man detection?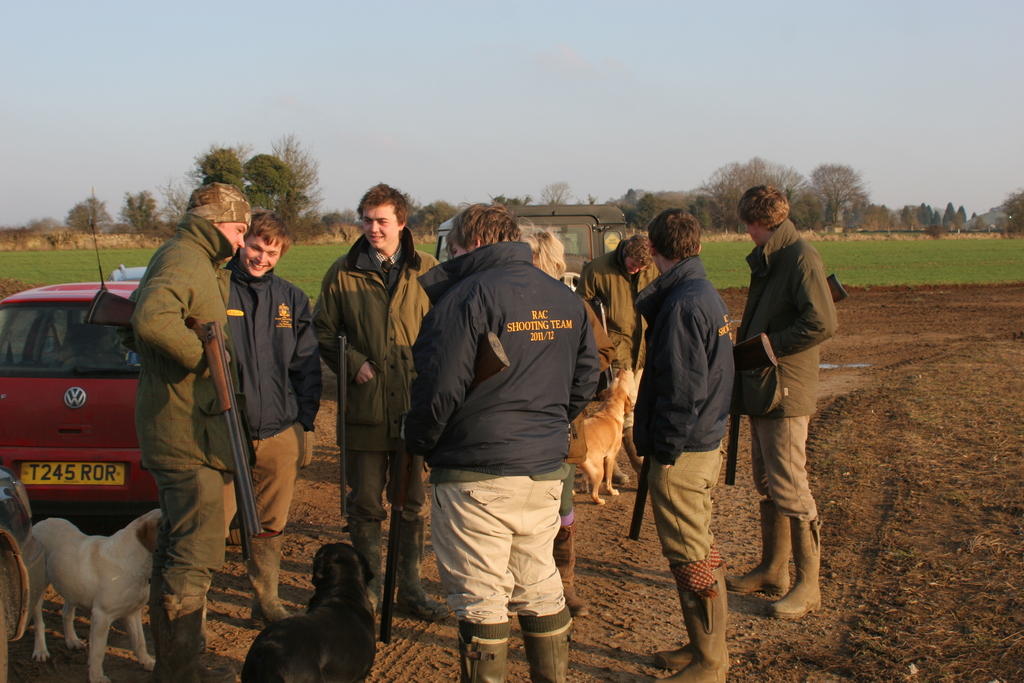
locate(575, 231, 662, 483)
